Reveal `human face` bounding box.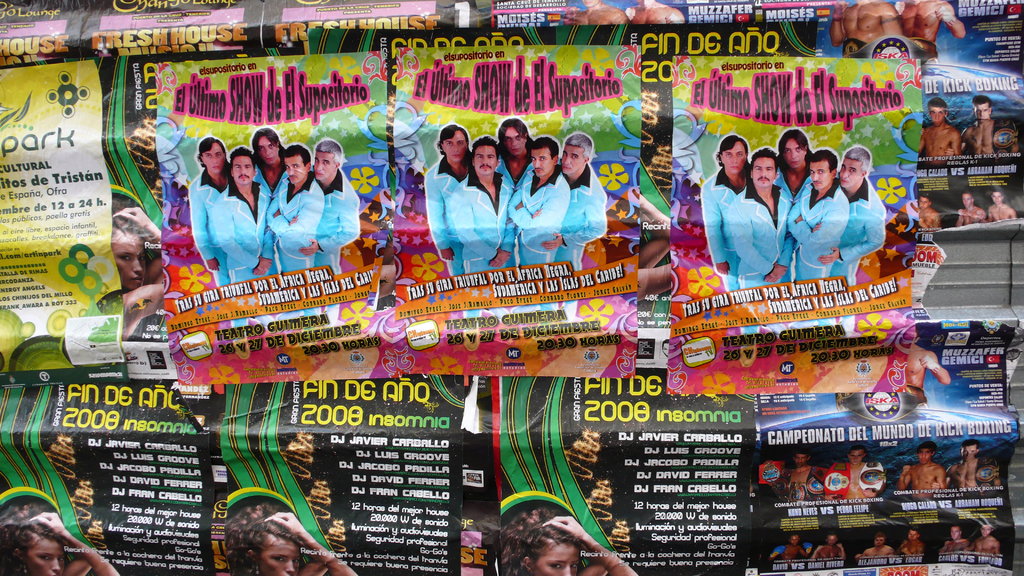
Revealed: left=992, top=192, right=998, bottom=204.
